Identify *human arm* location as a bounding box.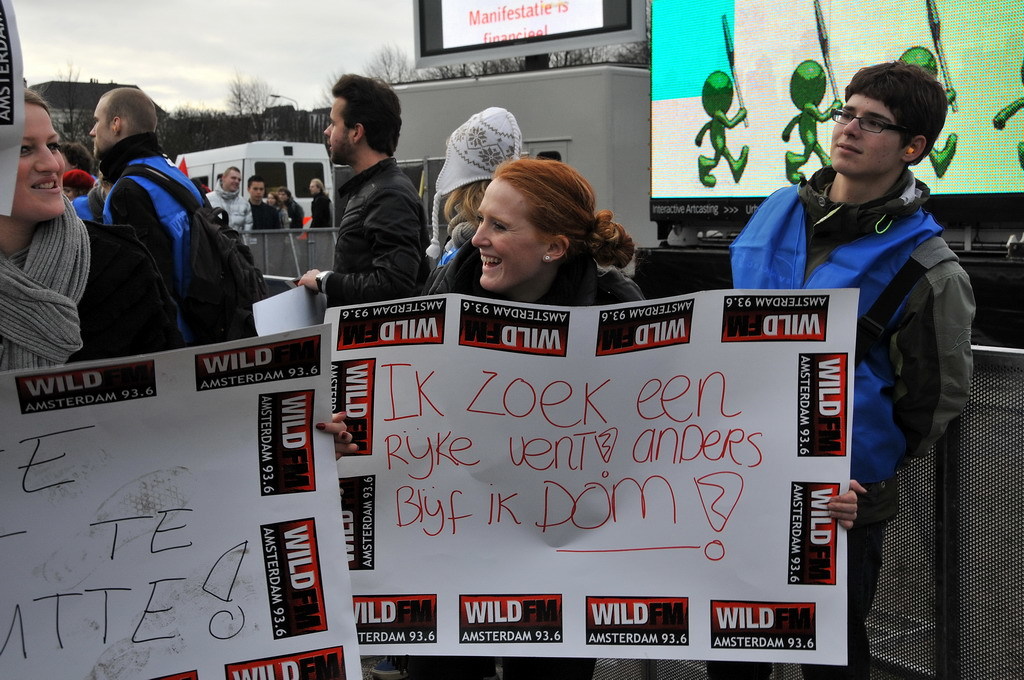
region(884, 268, 979, 456).
